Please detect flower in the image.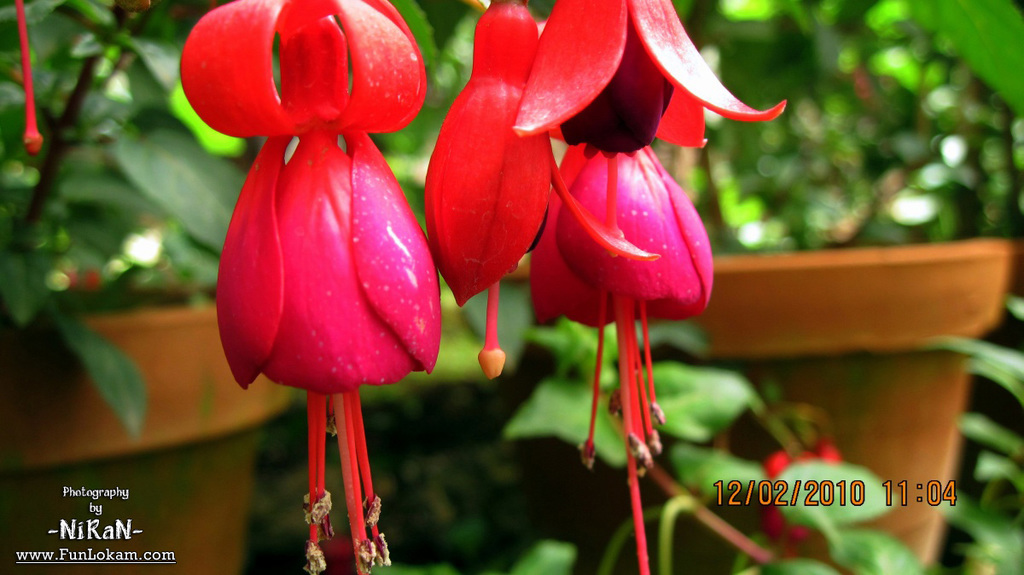
bbox=(183, 1, 451, 404).
